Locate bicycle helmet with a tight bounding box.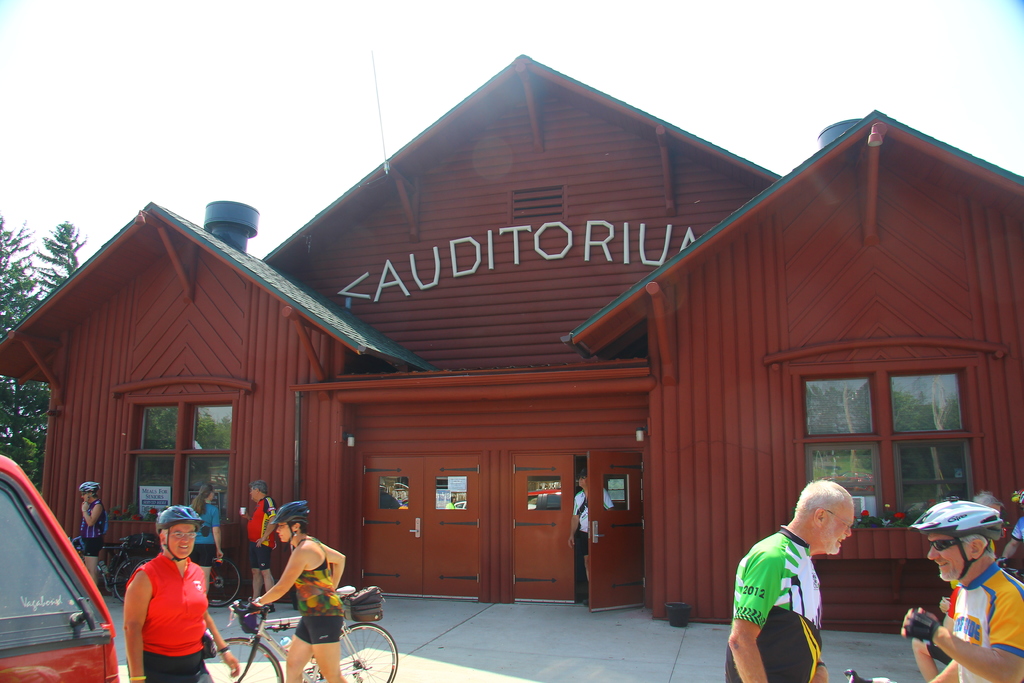
l=909, t=495, r=998, b=579.
